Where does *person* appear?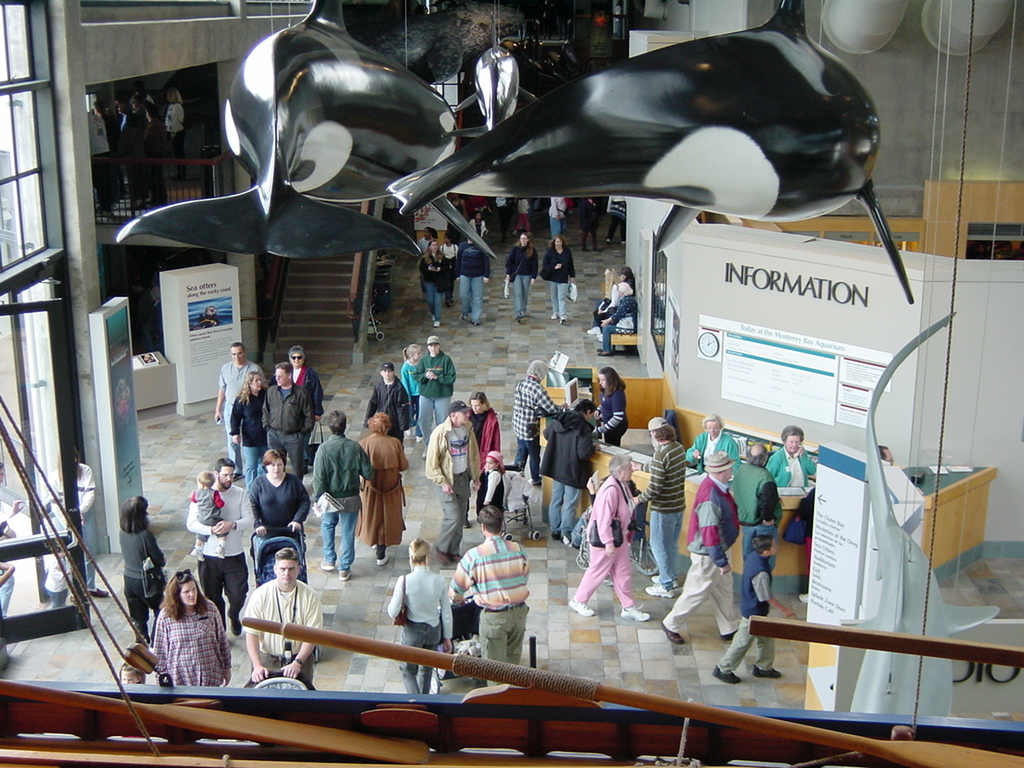
Appears at x1=214, y1=342, x2=266, y2=479.
